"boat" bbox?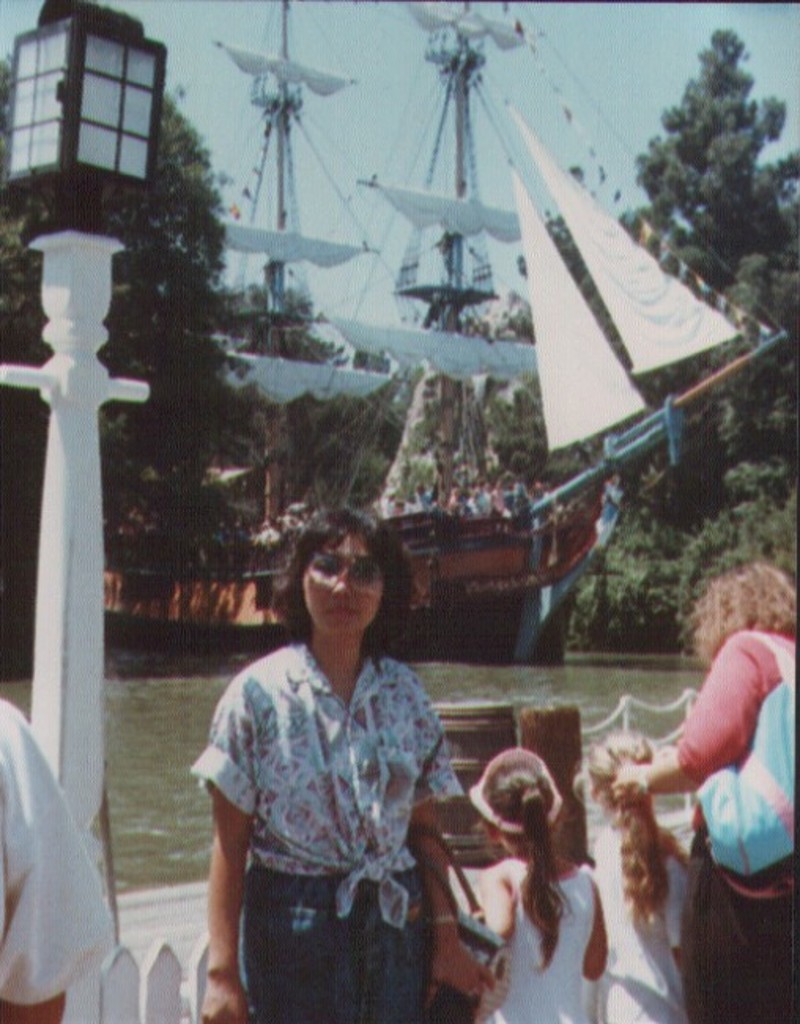
locate(236, 49, 753, 665)
